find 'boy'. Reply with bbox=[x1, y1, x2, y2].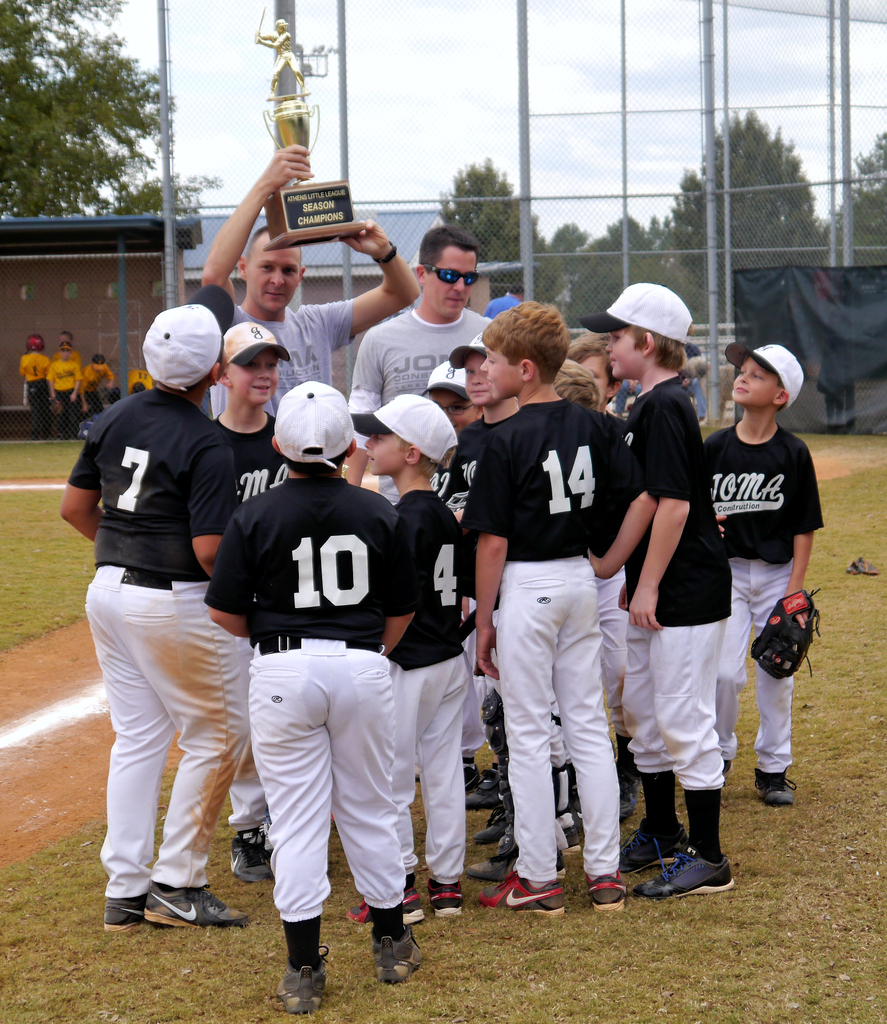
bbox=[52, 312, 245, 939].
